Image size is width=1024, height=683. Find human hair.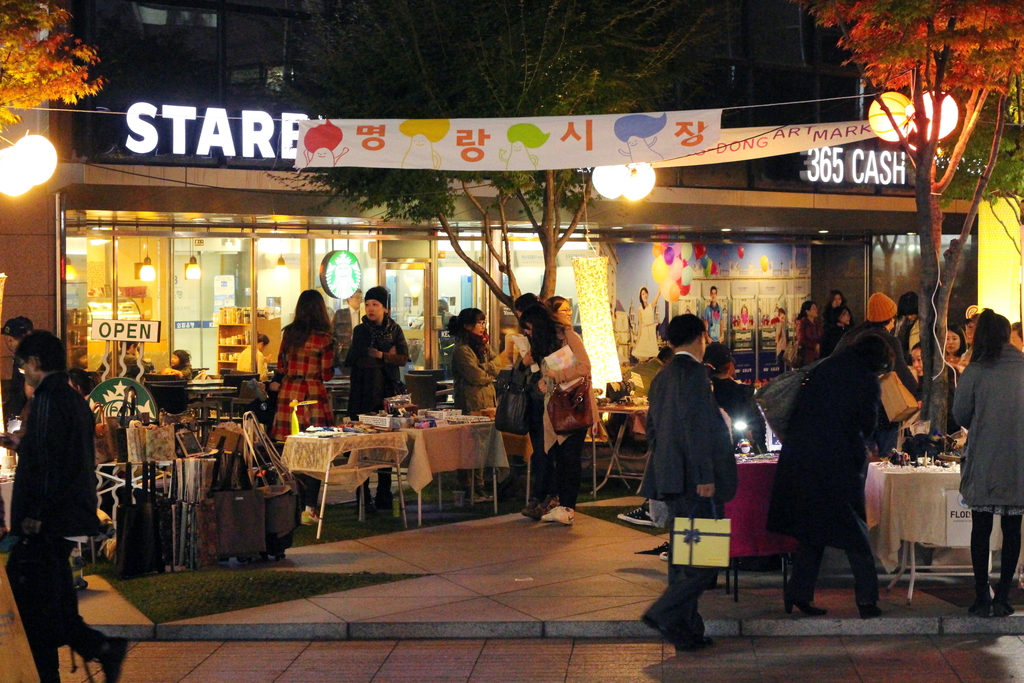
l=968, t=308, r=1012, b=366.
